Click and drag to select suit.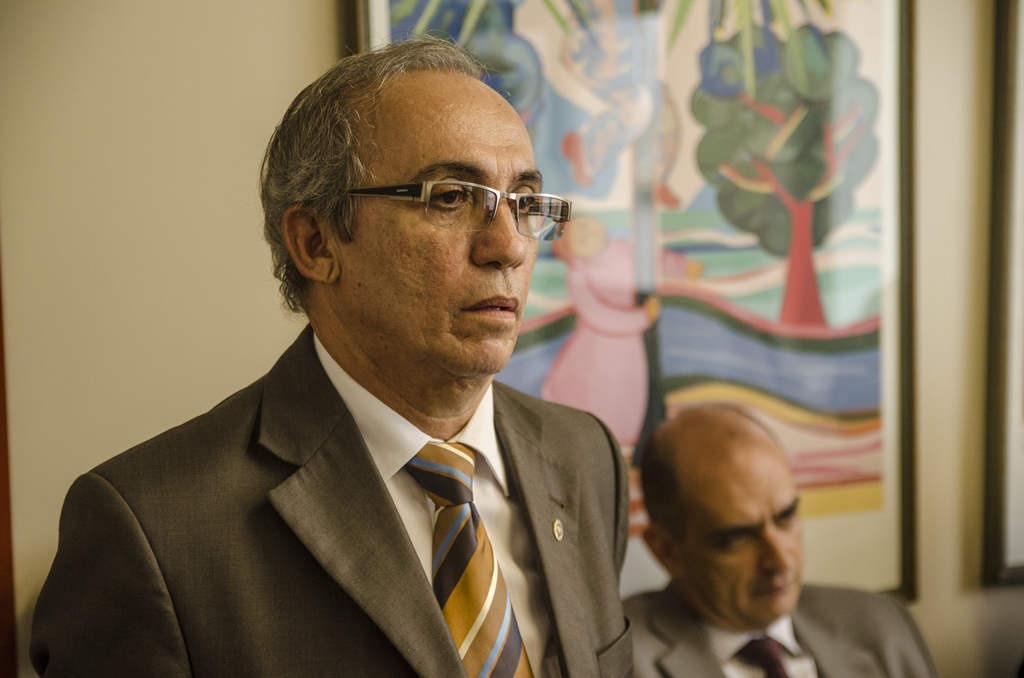
Selection: 38 277 659 661.
